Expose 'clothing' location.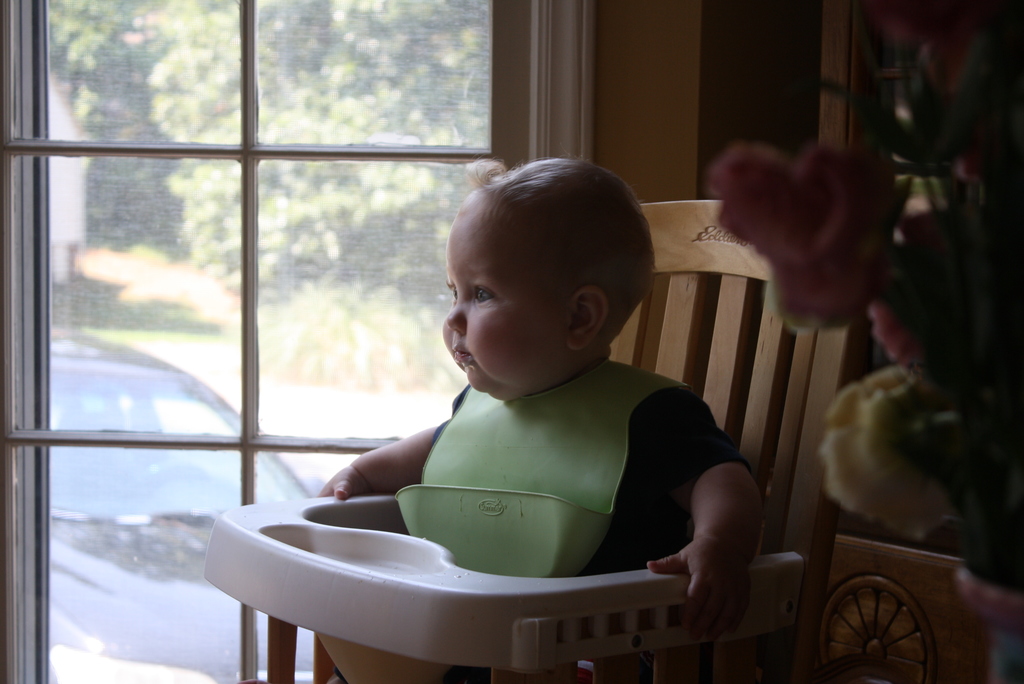
Exposed at <box>394,356,756,576</box>.
